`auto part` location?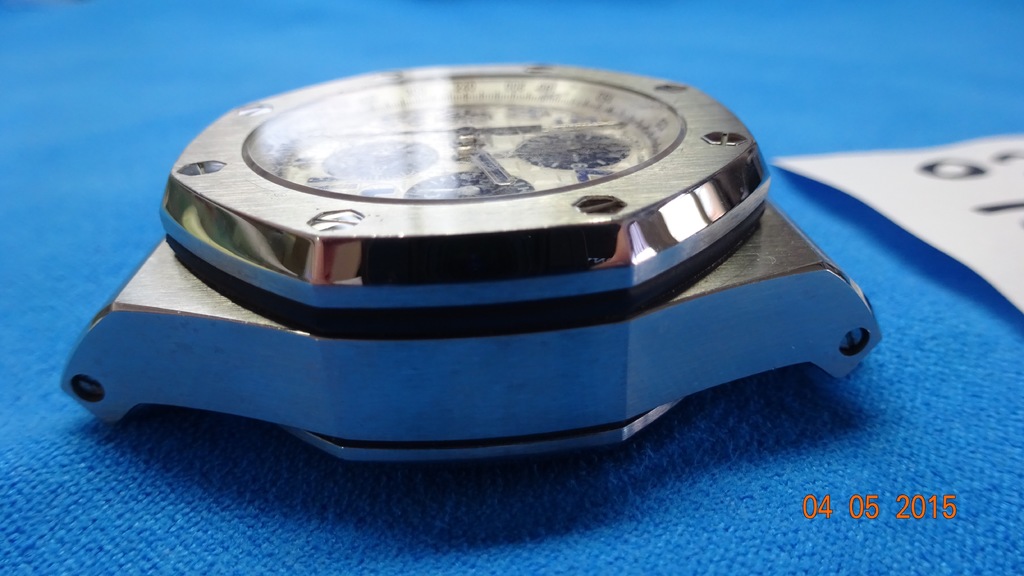
pyautogui.locateOnScreen(40, 44, 791, 530)
